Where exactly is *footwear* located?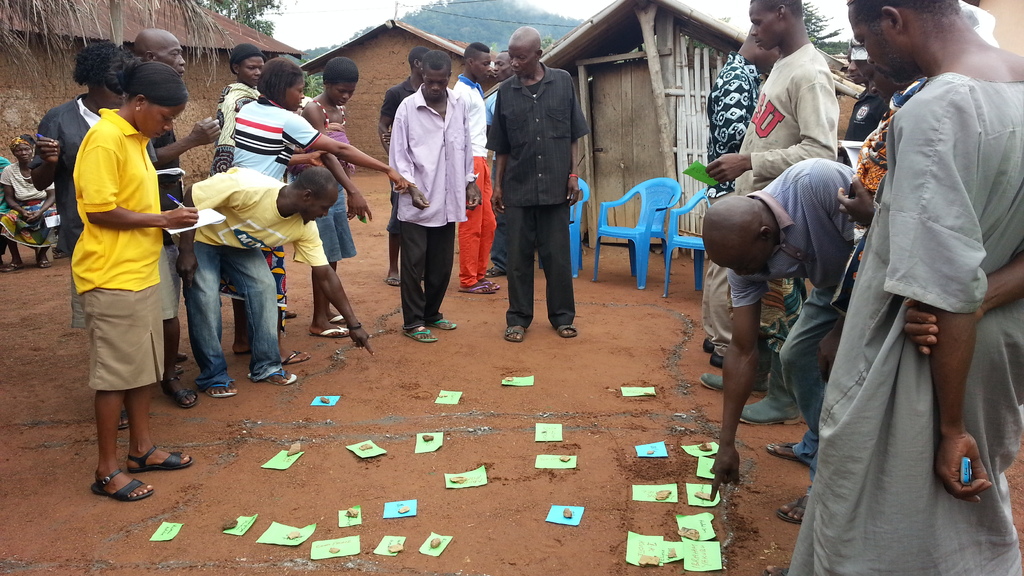
Its bounding box is x1=710, y1=356, x2=724, y2=371.
